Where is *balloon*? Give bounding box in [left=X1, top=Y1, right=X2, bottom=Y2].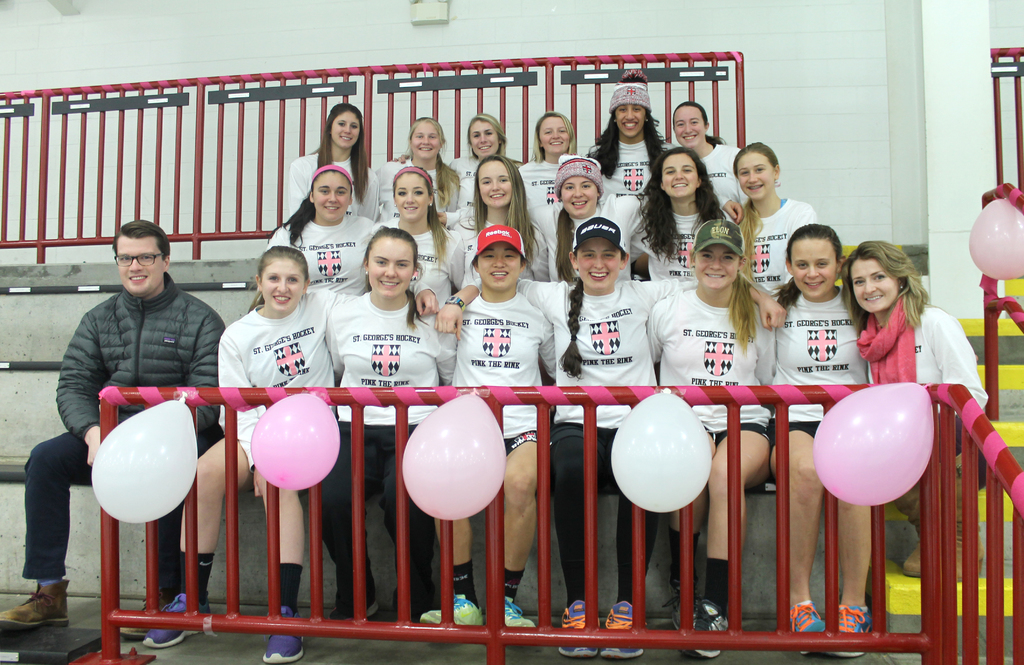
[left=93, top=397, right=196, bottom=521].
